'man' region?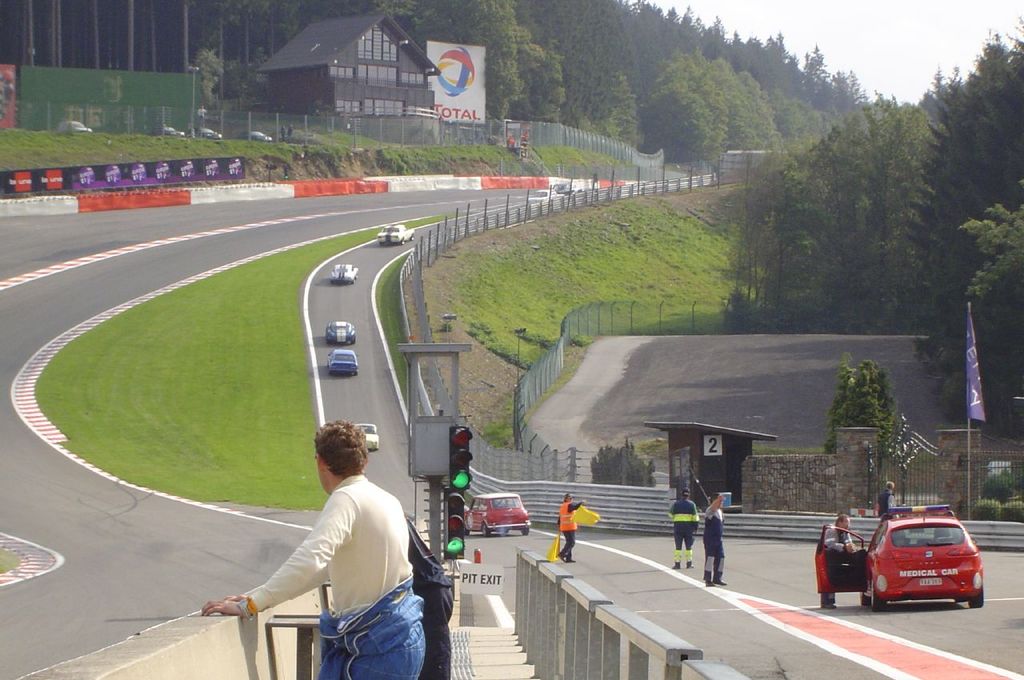
(702,490,728,594)
